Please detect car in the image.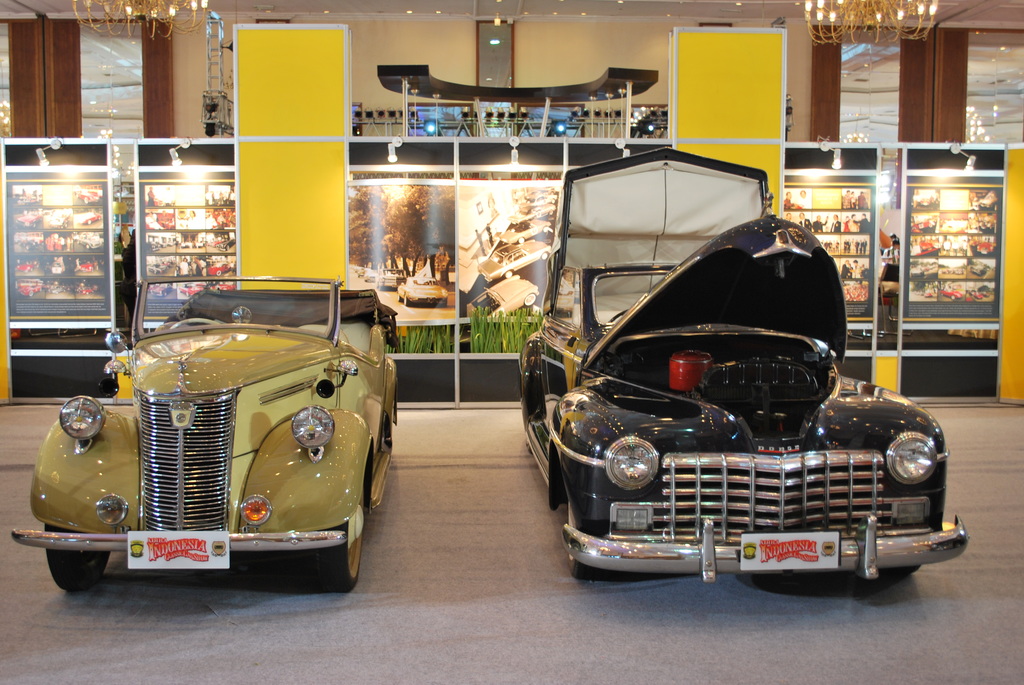
rect(75, 190, 100, 205).
